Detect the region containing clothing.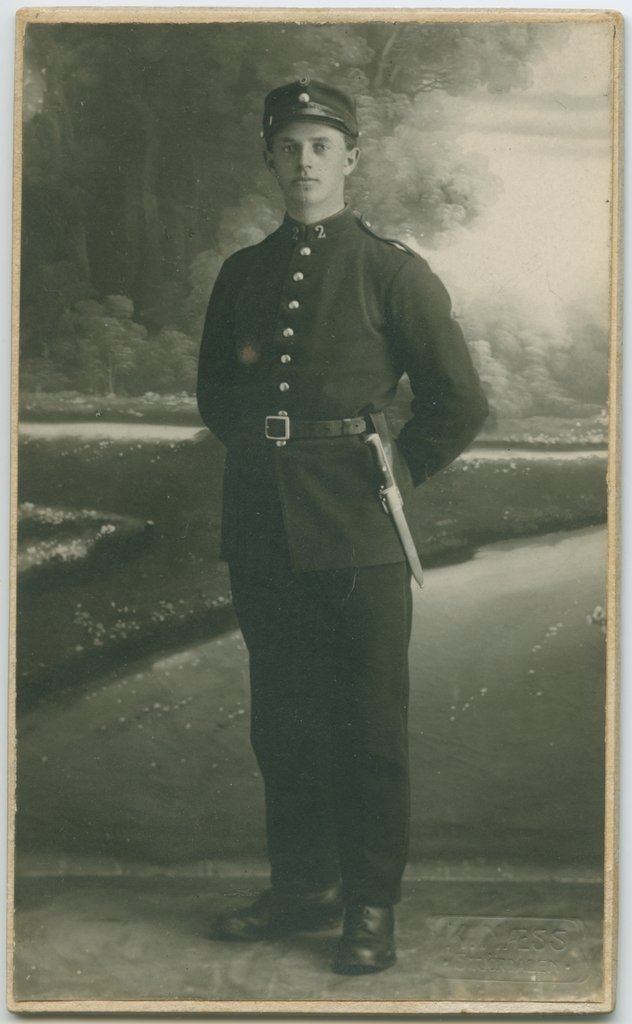
BBox(184, 147, 467, 912).
